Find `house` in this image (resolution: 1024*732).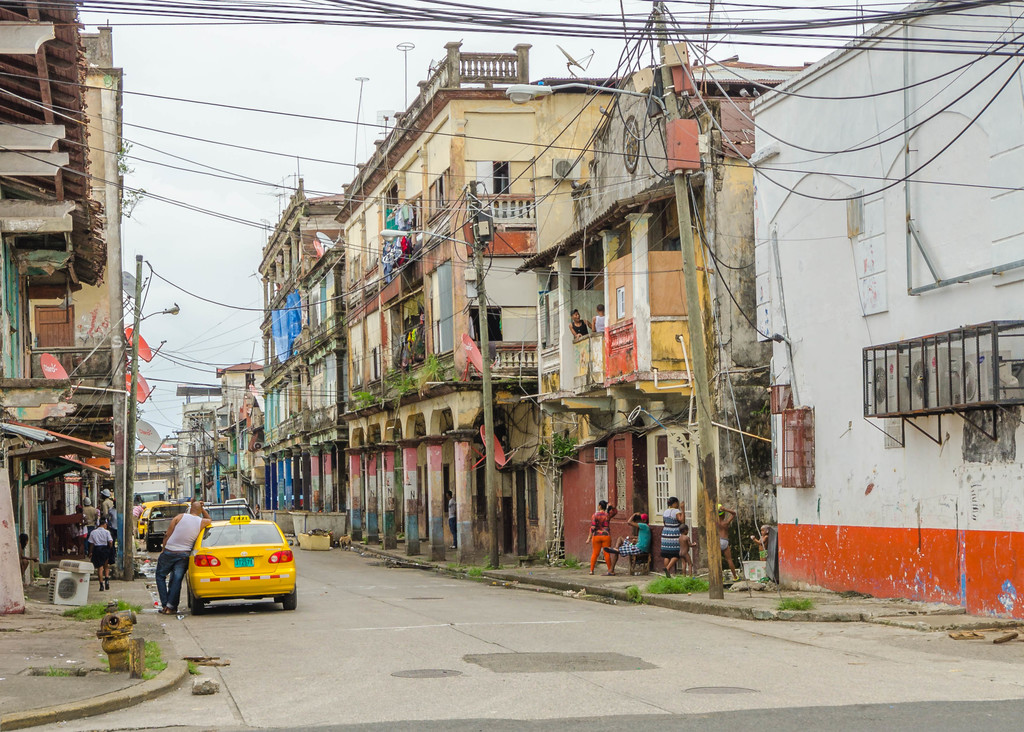
0/0/113/617.
